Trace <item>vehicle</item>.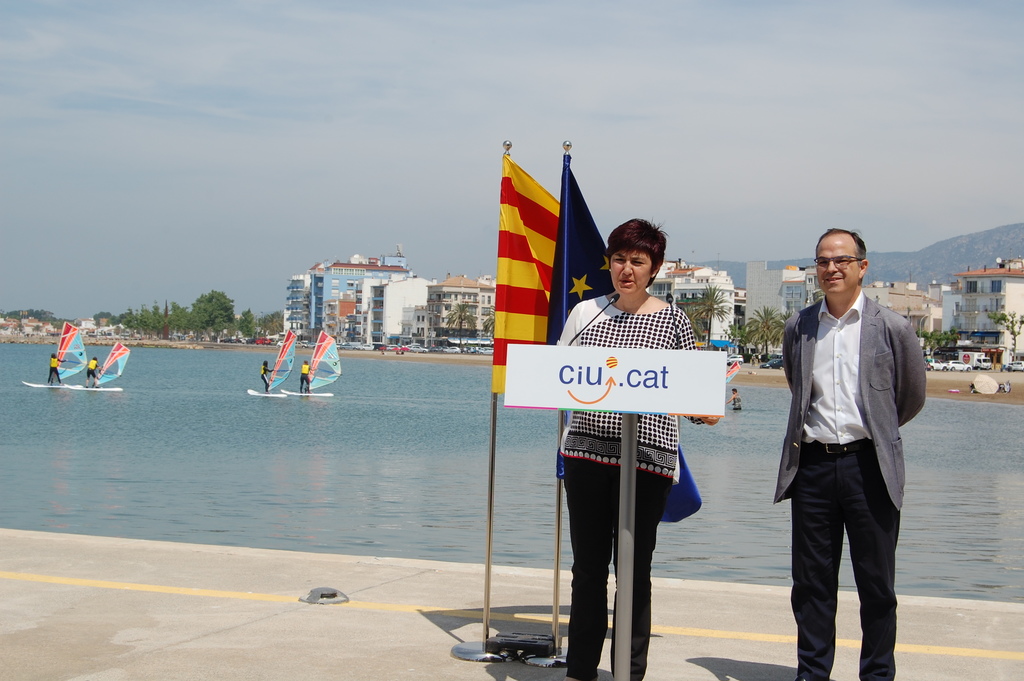
Traced to l=1005, t=359, r=1023, b=373.
